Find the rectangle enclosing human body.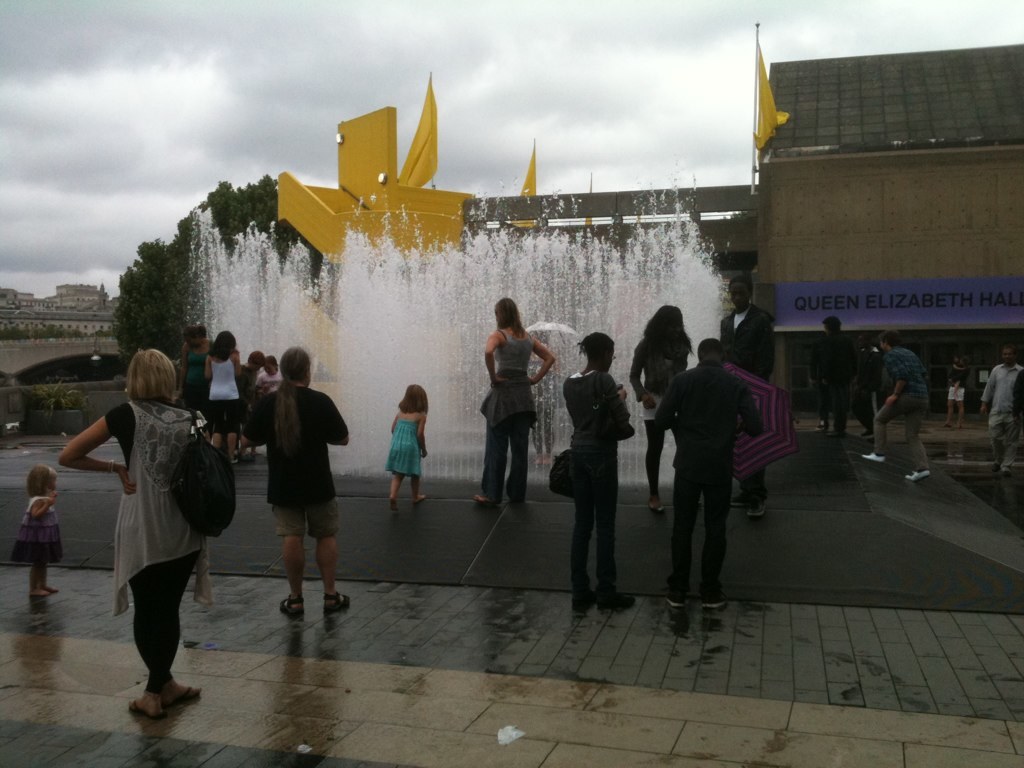
(14, 464, 61, 610).
